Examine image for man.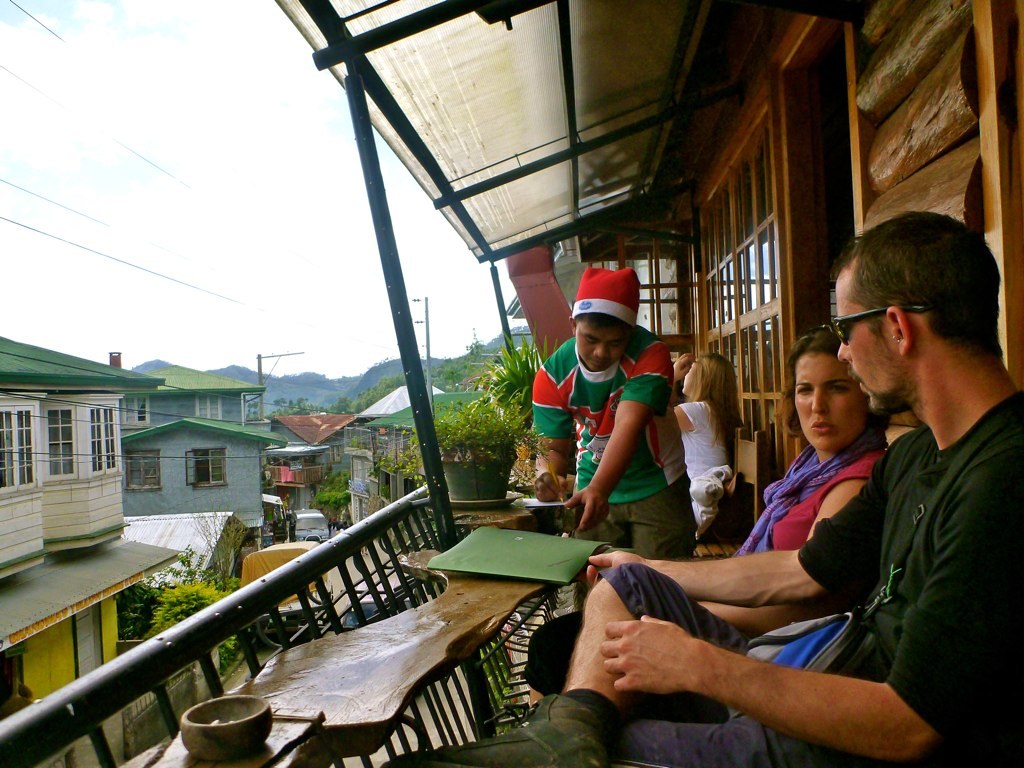
Examination result: {"x1": 381, "y1": 210, "x2": 1023, "y2": 767}.
